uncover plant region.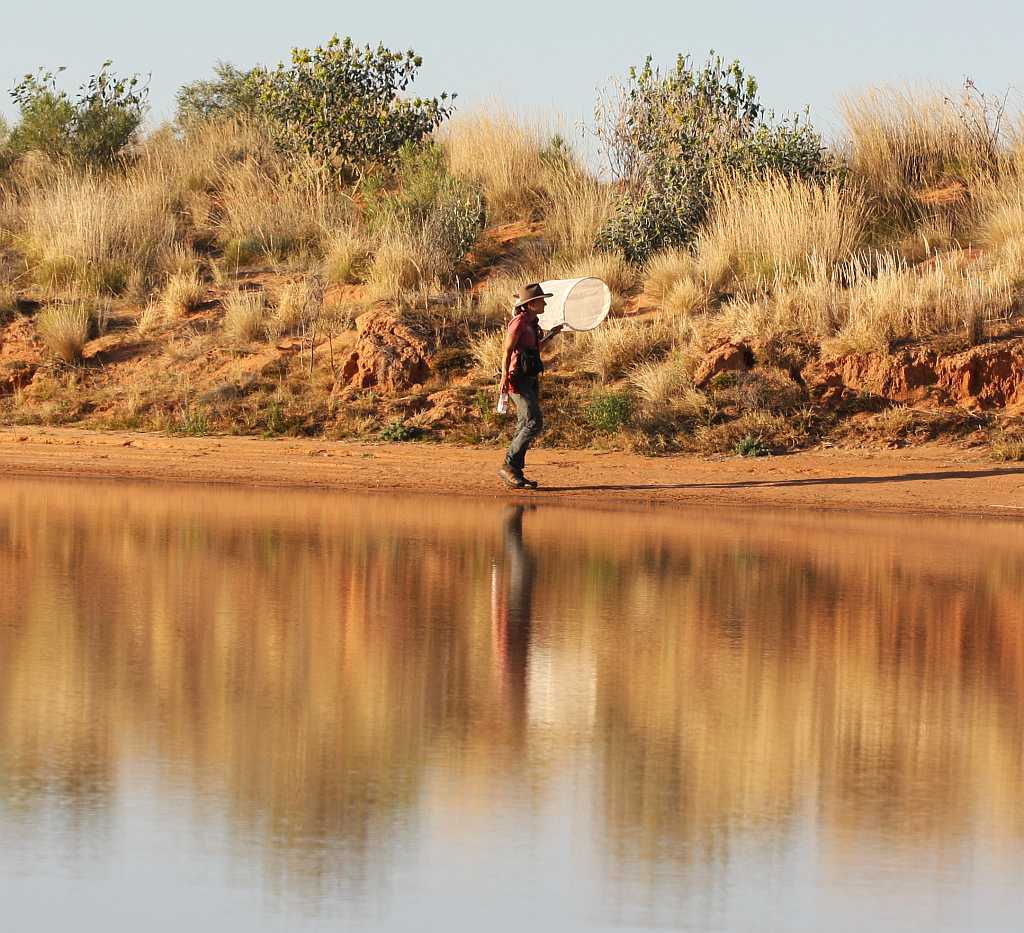
Uncovered: (left=461, top=382, right=494, bottom=446).
